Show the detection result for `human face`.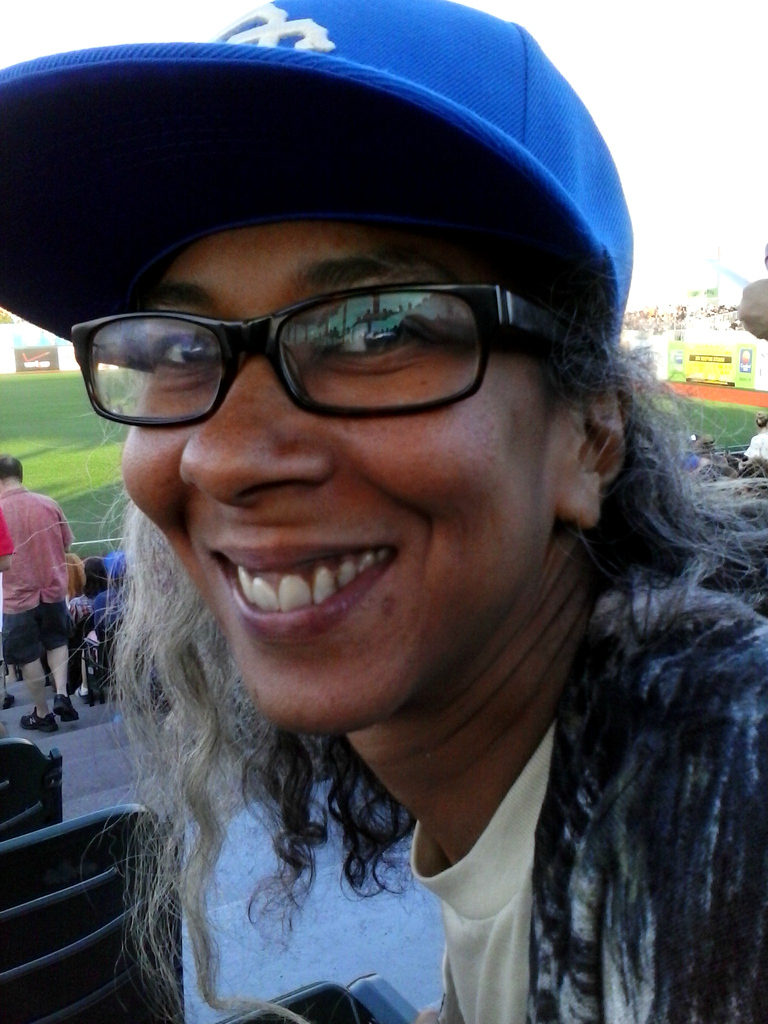
BBox(118, 228, 550, 718).
